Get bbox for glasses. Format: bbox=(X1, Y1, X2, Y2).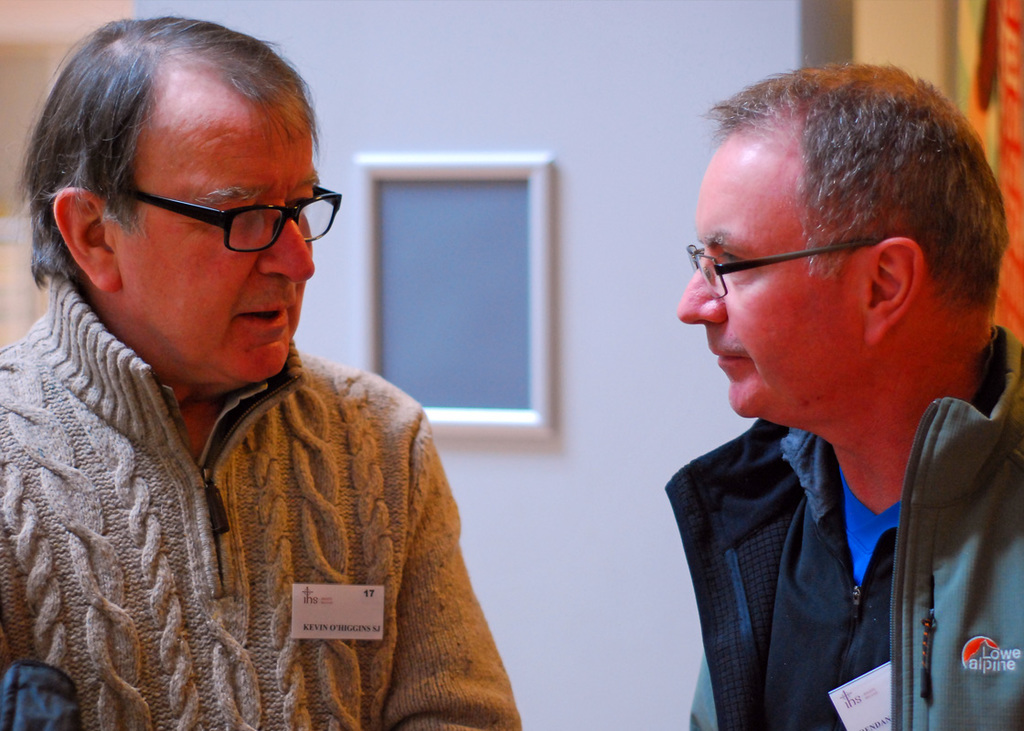
bbox=(73, 164, 343, 254).
